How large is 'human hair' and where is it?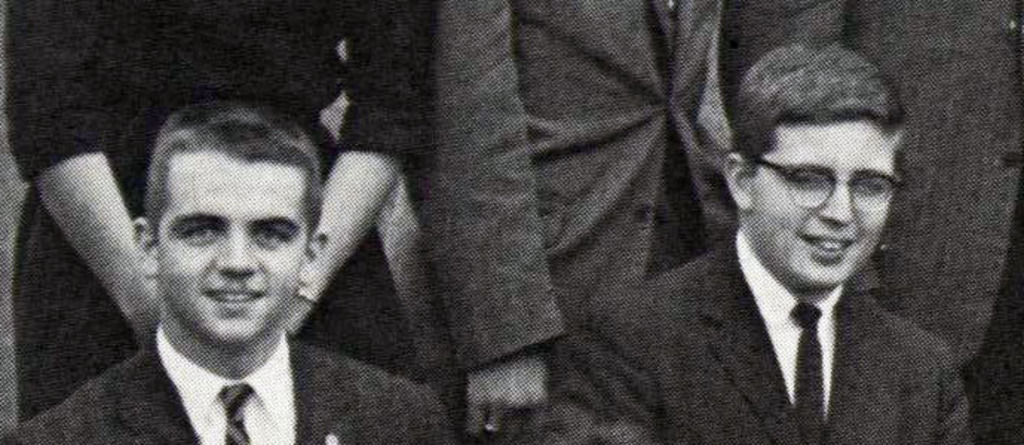
Bounding box: (left=138, top=104, right=307, bottom=264).
